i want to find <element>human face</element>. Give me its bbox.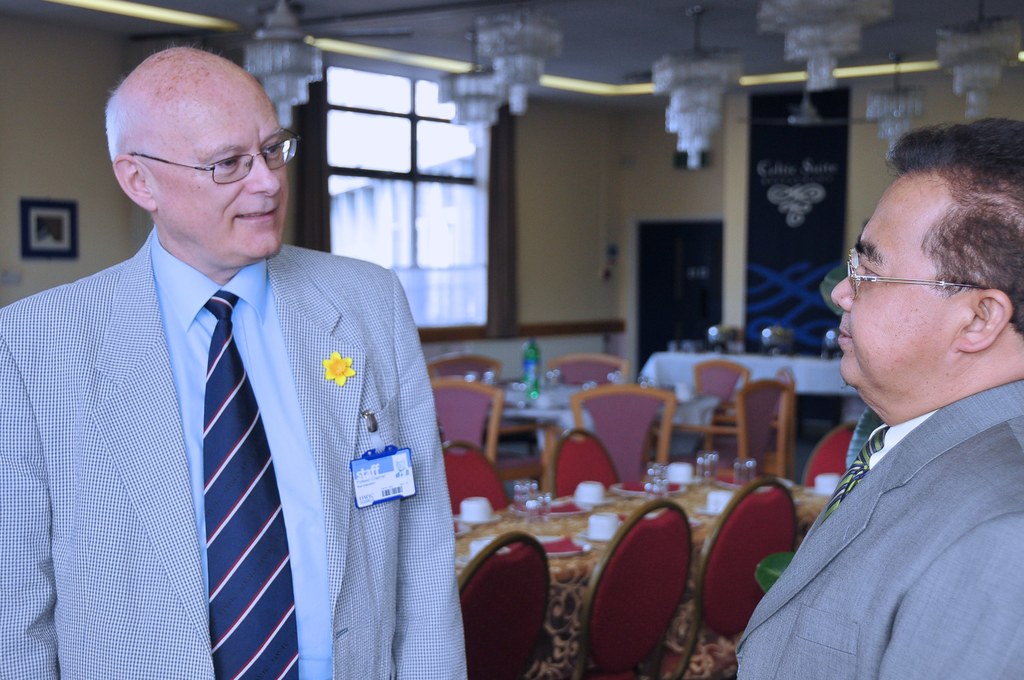
pyautogui.locateOnScreen(161, 79, 289, 267).
